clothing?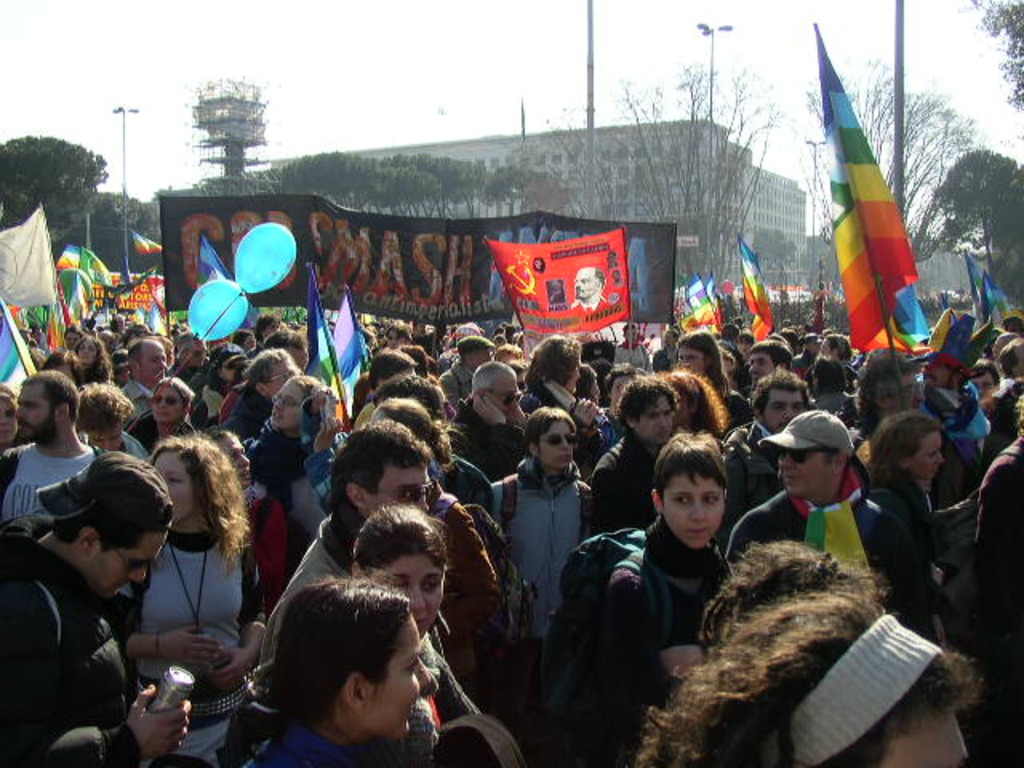
x1=186, y1=363, x2=218, y2=432
